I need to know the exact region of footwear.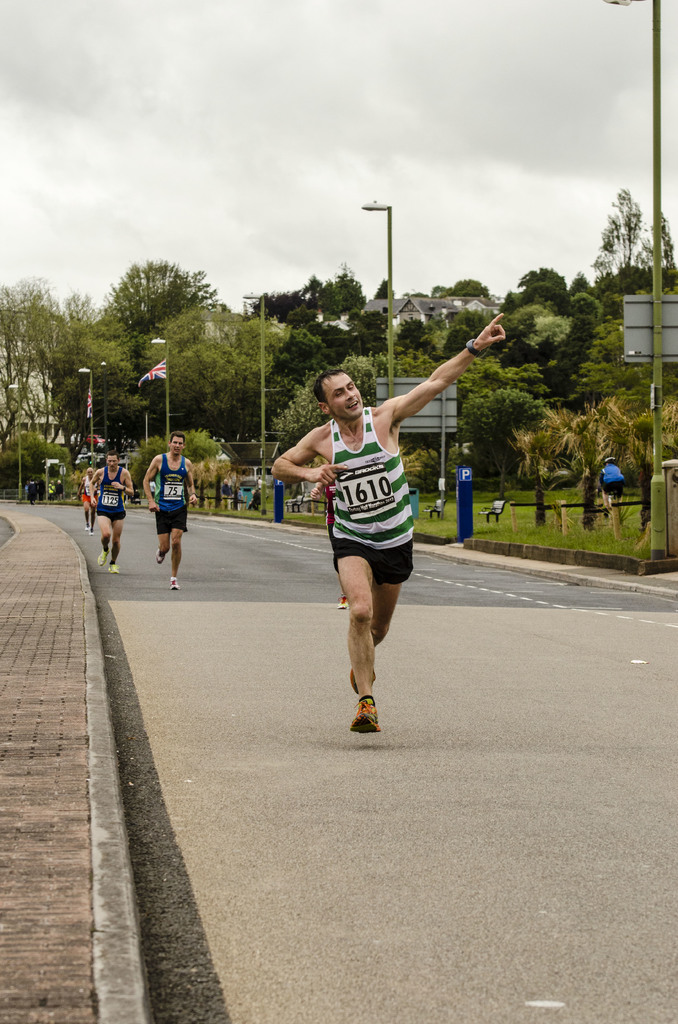
Region: (353,694,388,745).
